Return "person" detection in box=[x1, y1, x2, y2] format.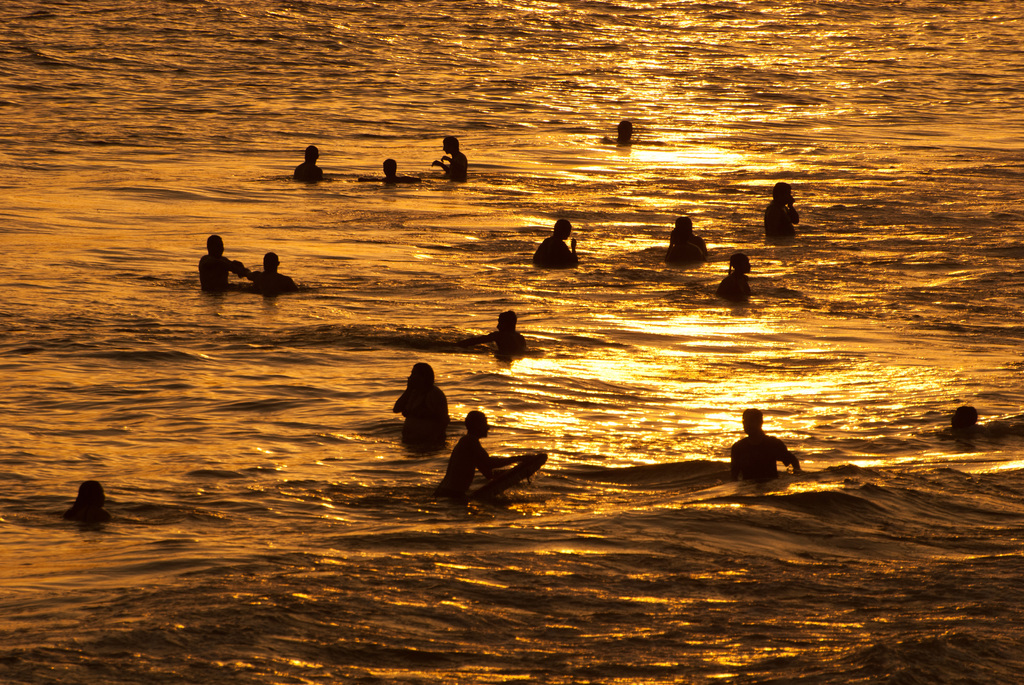
box=[195, 232, 259, 295].
